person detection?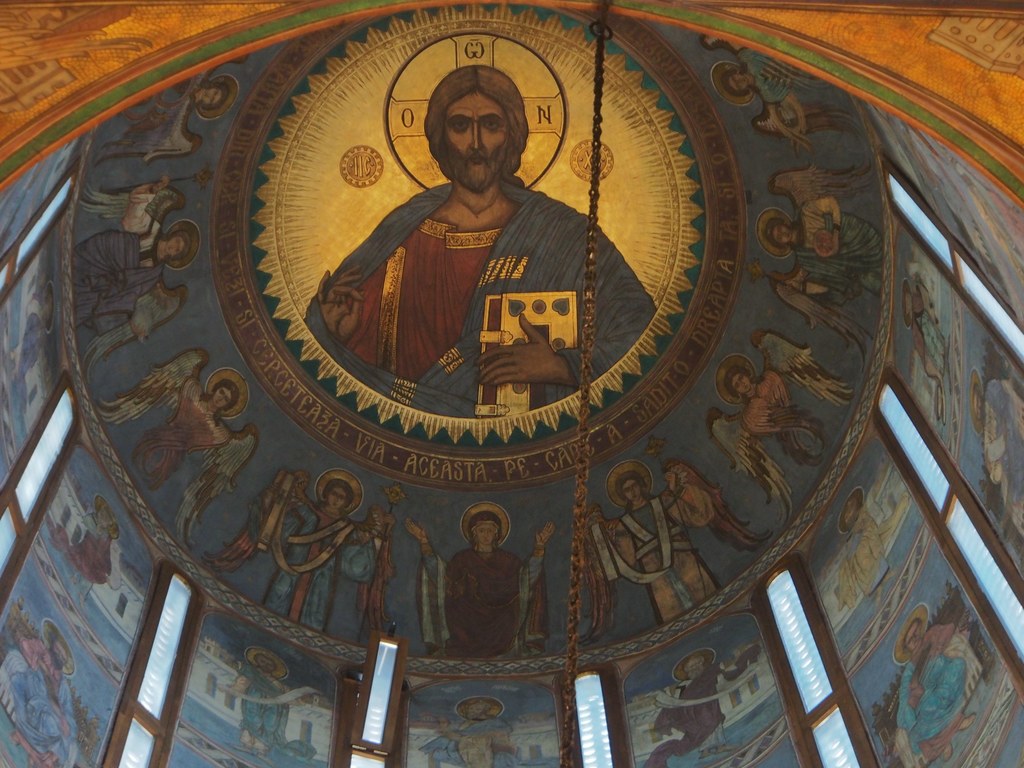
locate(301, 63, 653, 420)
